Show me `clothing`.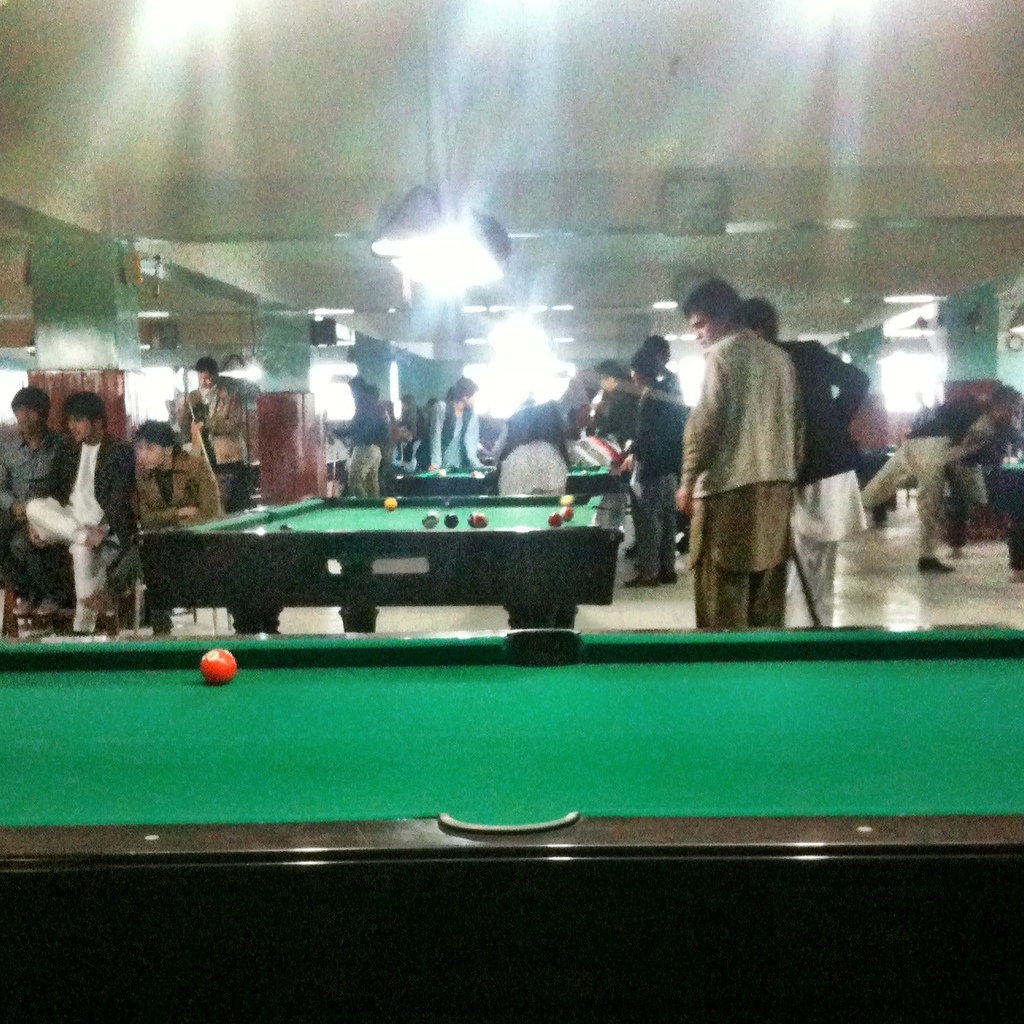
`clothing` is here: 497,397,567,504.
